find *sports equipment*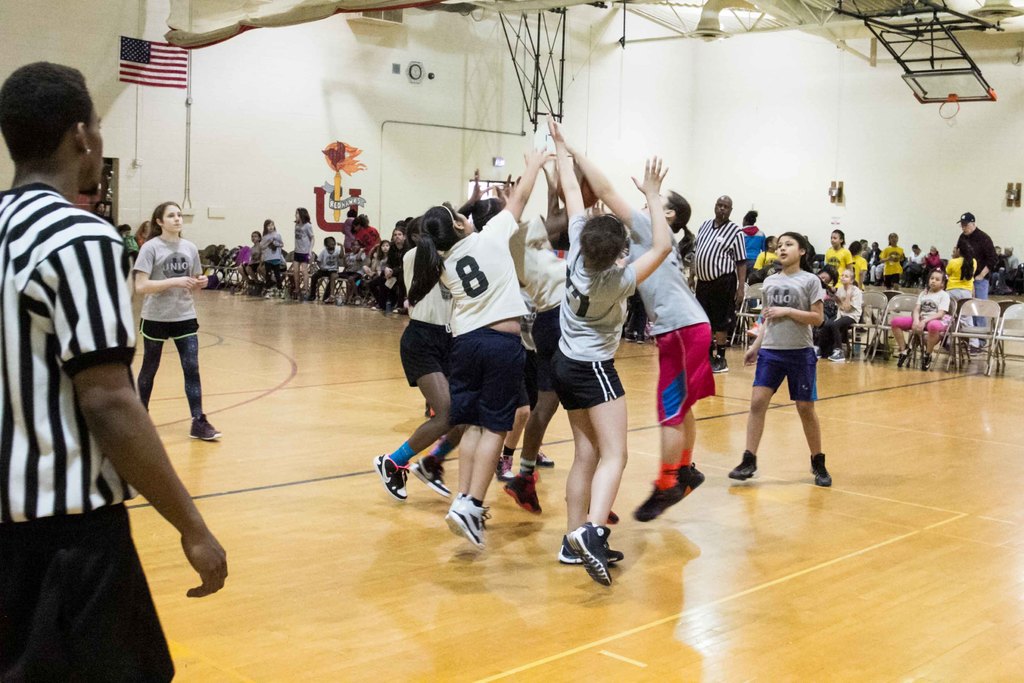
(left=495, top=450, right=517, bottom=486)
